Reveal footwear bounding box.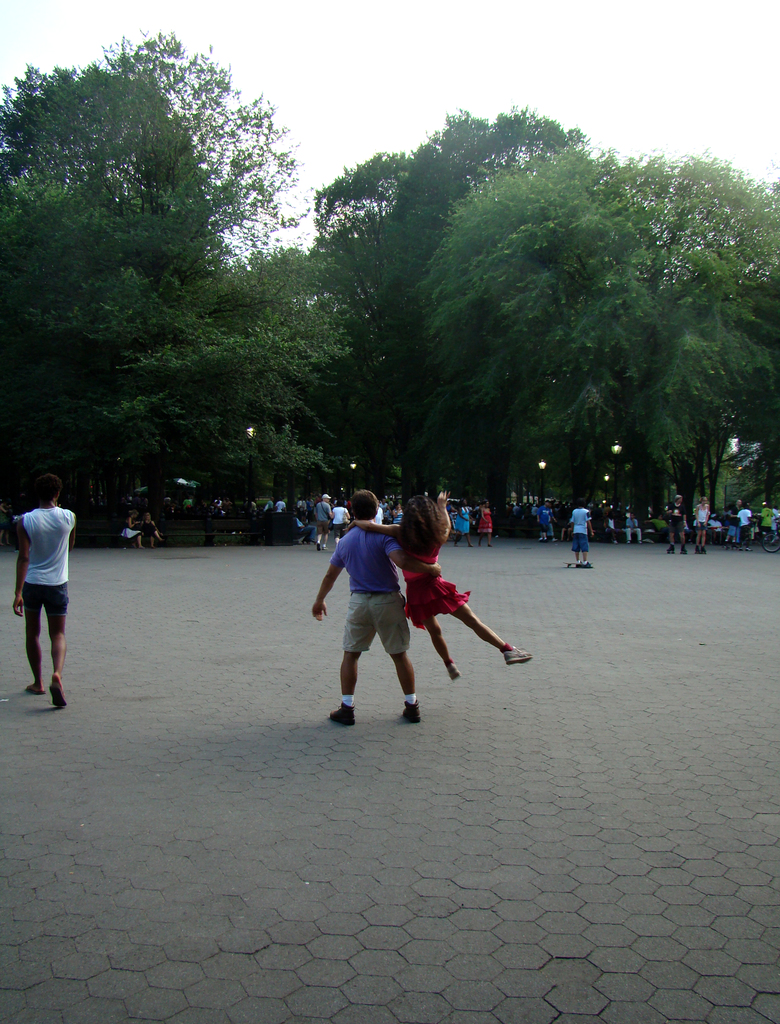
Revealed: (left=402, top=697, right=423, bottom=725).
